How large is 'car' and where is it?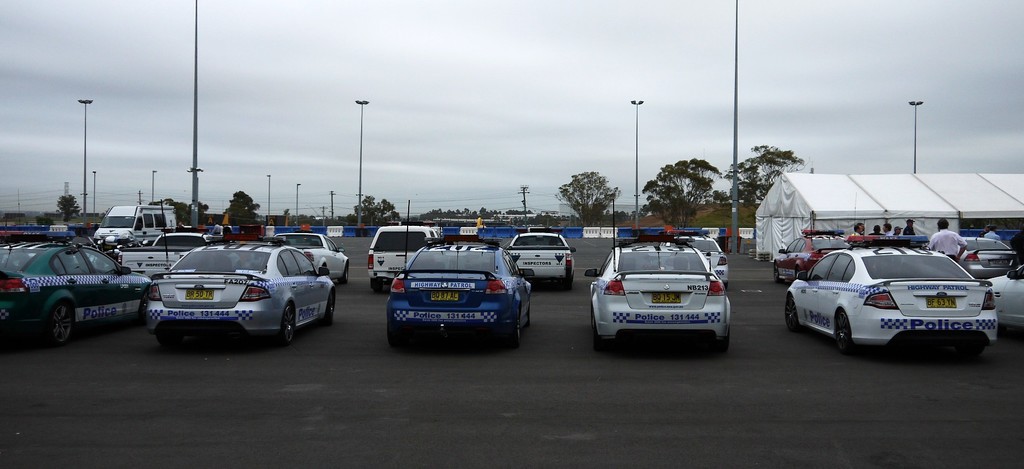
Bounding box: box(0, 188, 152, 345).
